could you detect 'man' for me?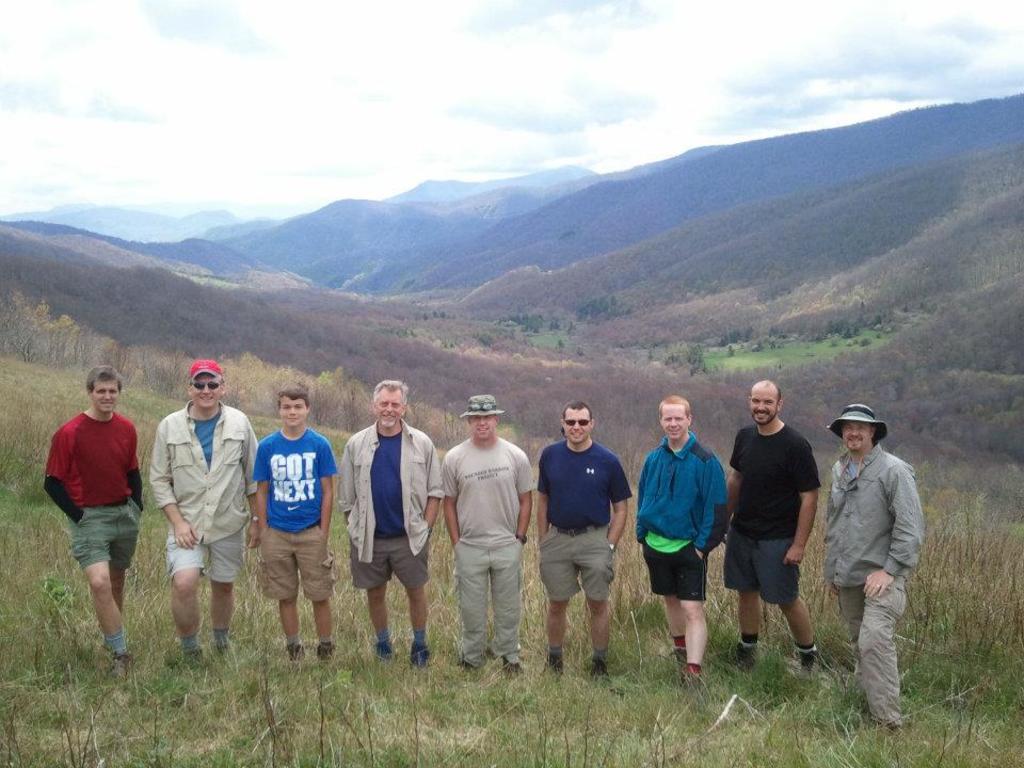
Detection result: detection(638, 394, 734, 694).
